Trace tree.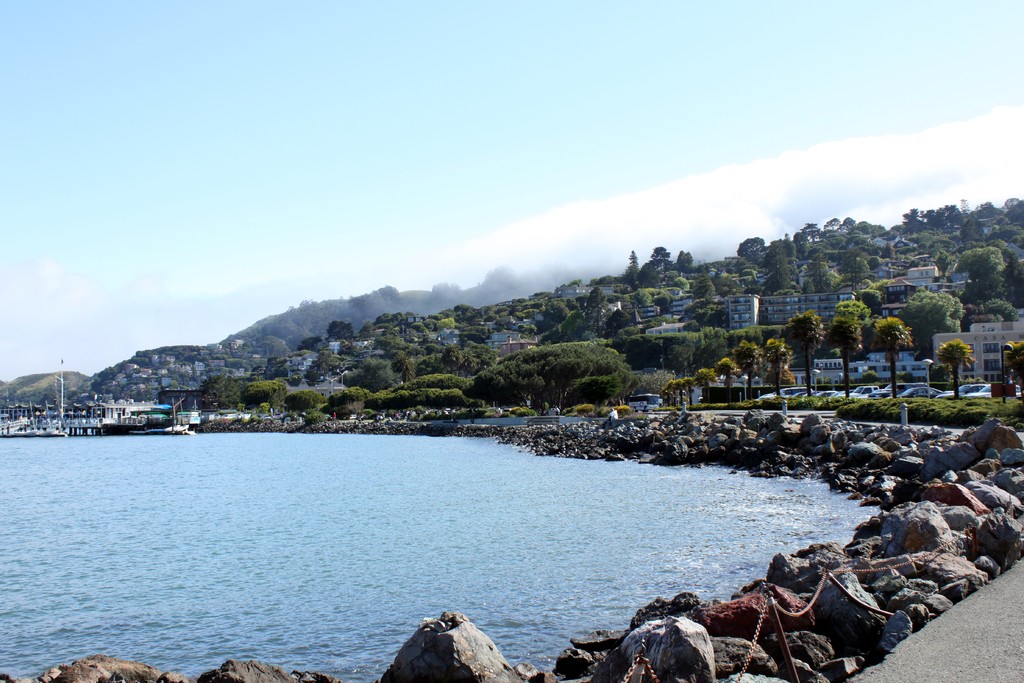
Traced to x1=854, y1=293, x2=886, y2=314.
